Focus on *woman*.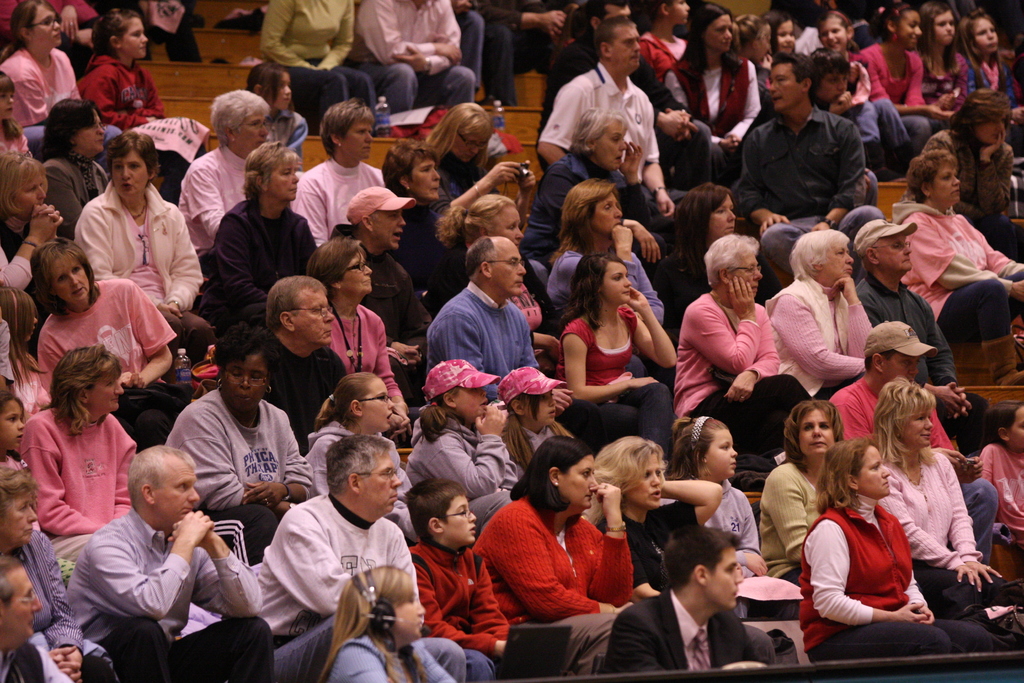
Focused at region(888, 147, 1023, 383).
